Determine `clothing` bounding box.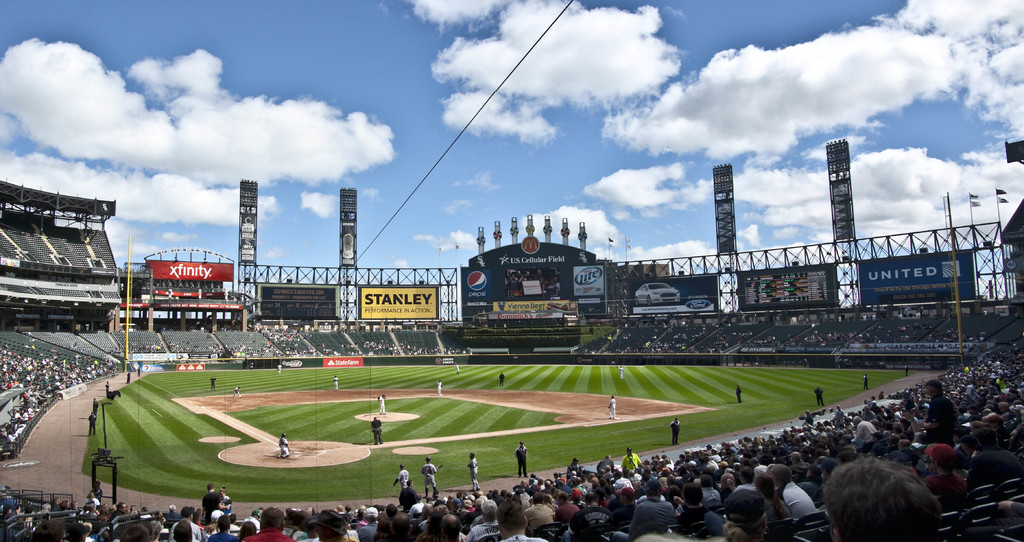
Determined: {"x1": 436, "y1": 385, "x2": 445, "y2": 400}.
